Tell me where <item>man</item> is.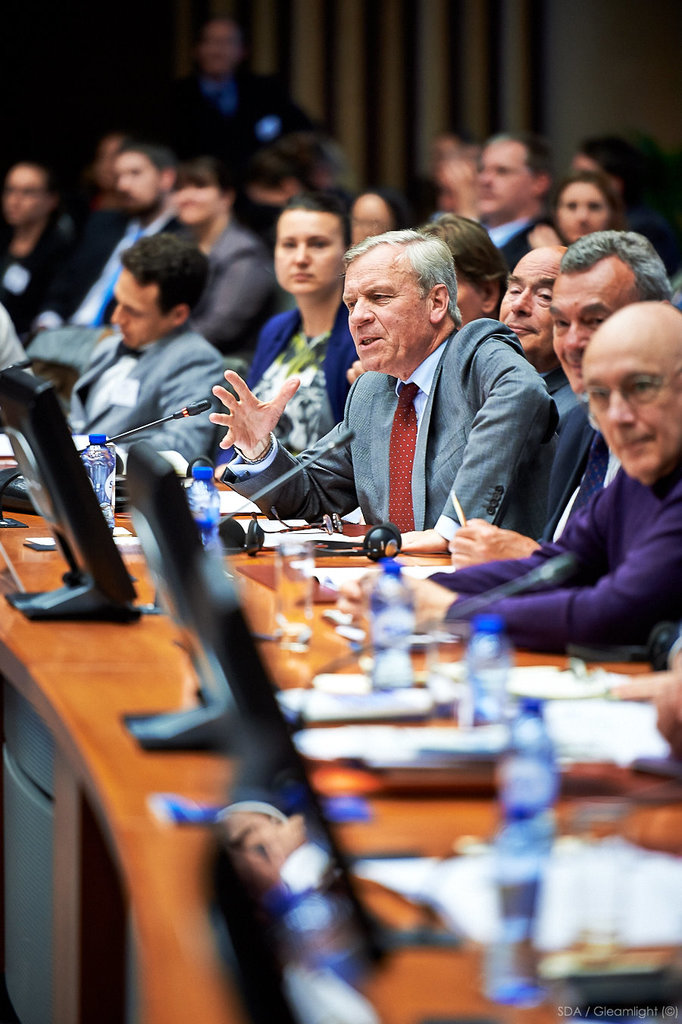
<item>man</item> is at rect(0, 156, 102, 332).
